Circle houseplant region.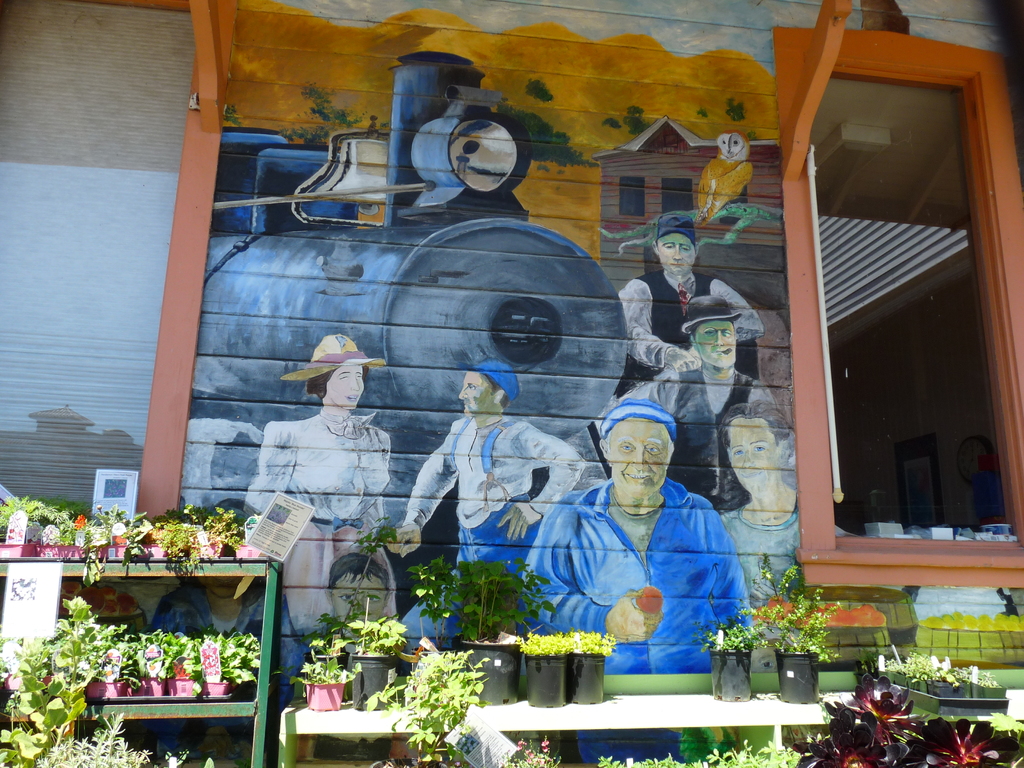
Region: pyautogui.locateOnScreen(701, 621, 763, 708).
